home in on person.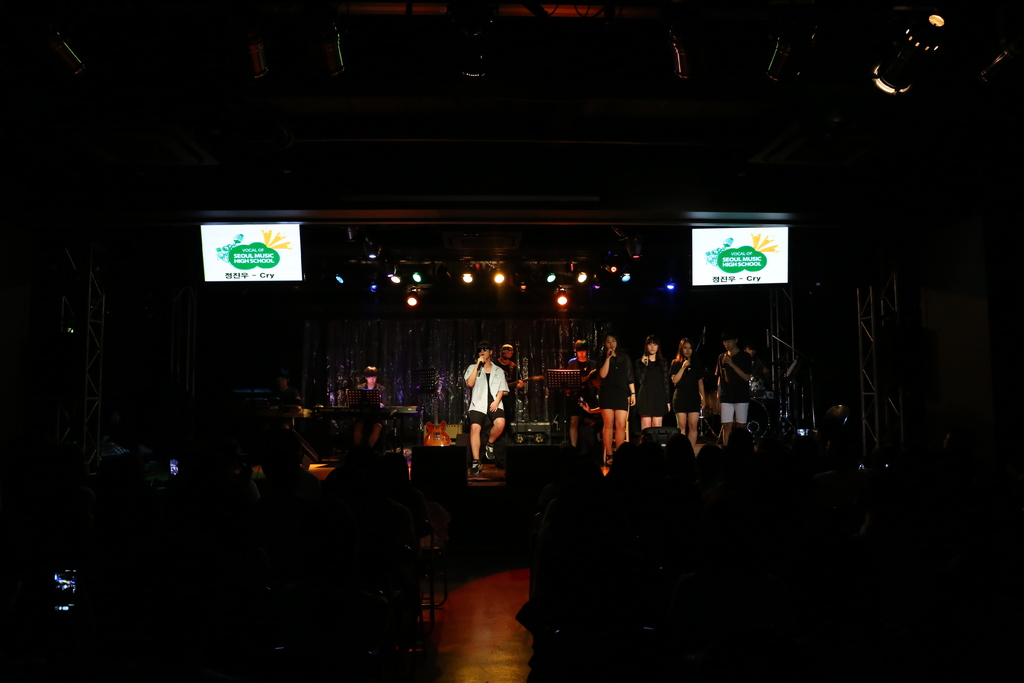
Homed in at [467,349,509,468].
